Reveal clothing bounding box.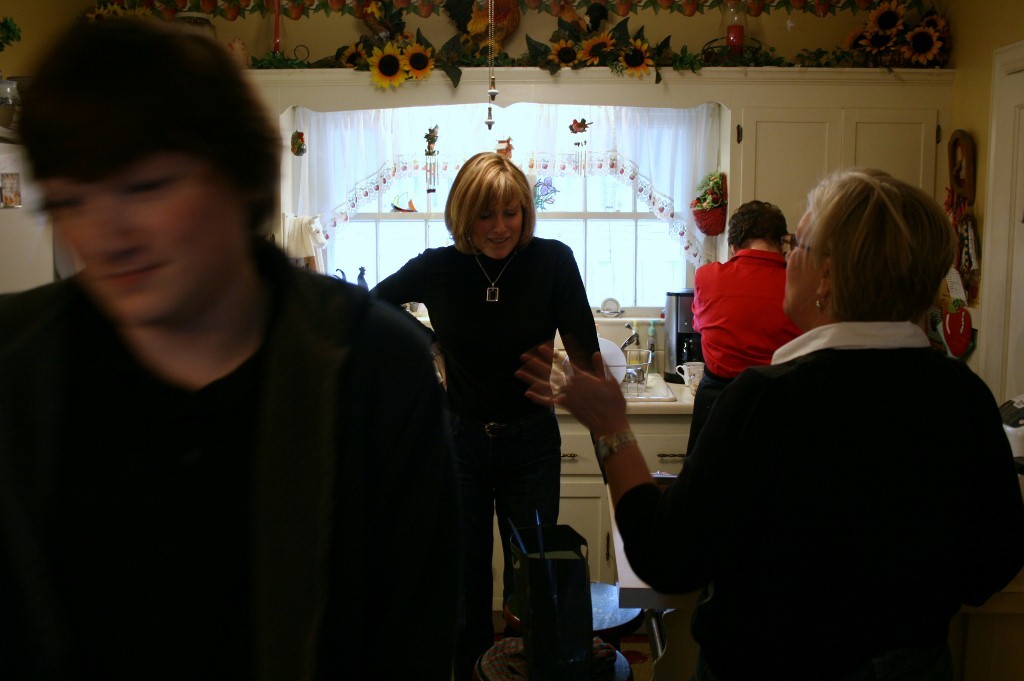
Revealed: detection(615, 329, 1023, 680).
